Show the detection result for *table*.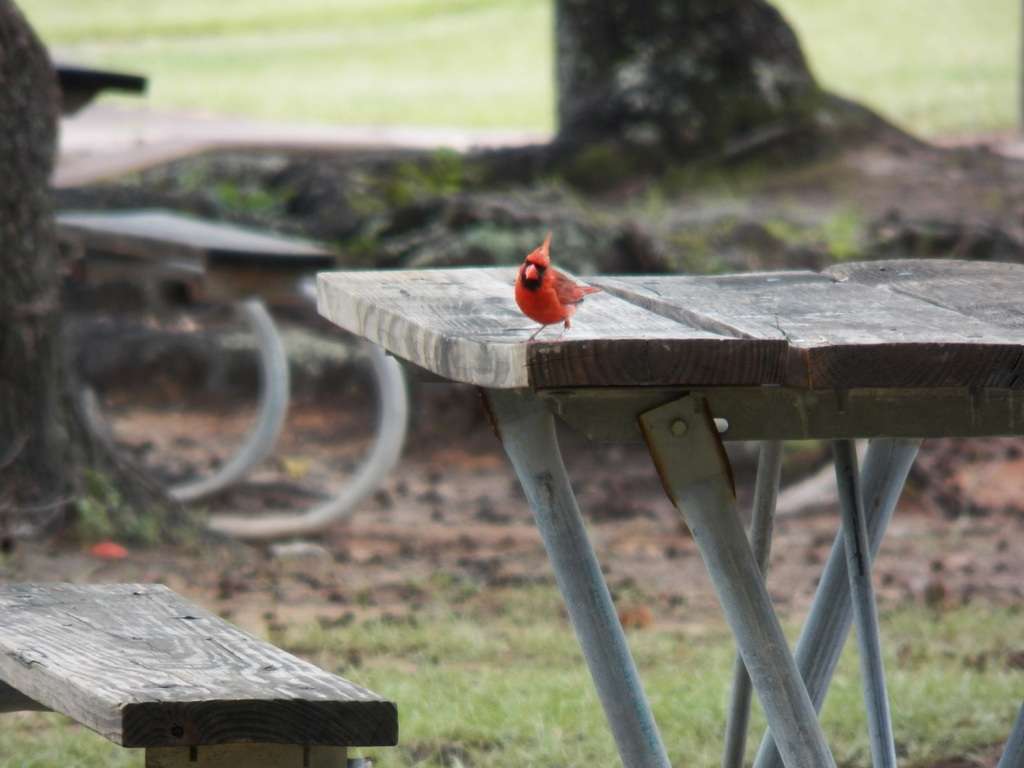
region(44, 204, 408, 543).
